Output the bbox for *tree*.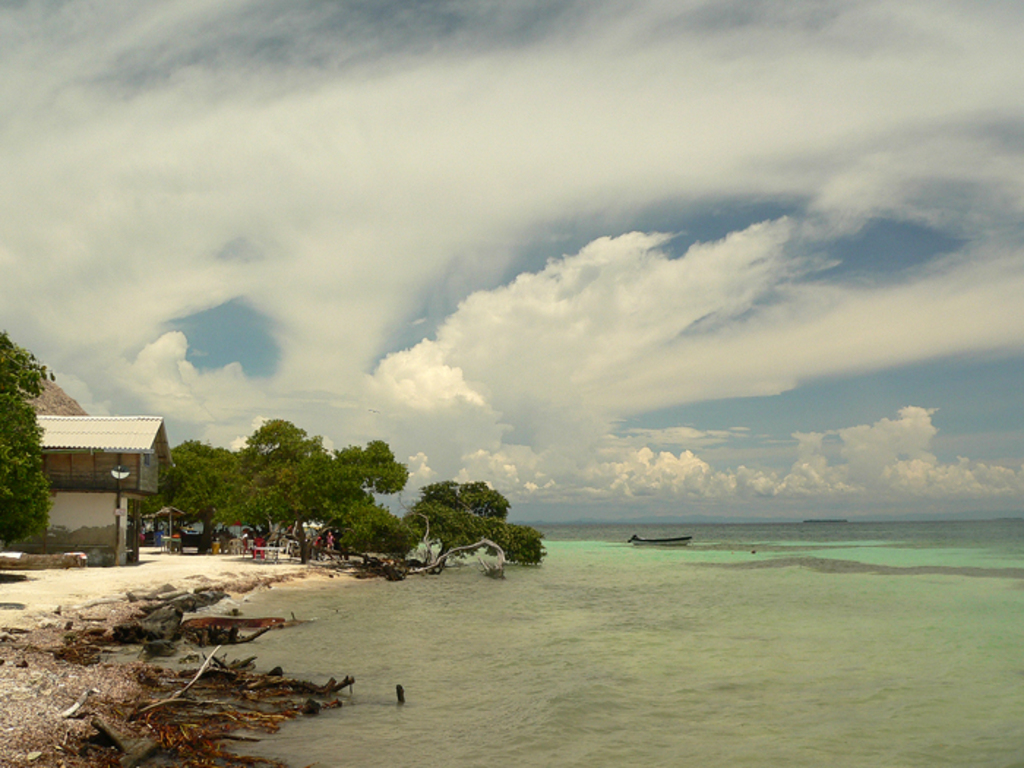
[338, 502, 426, 581].
